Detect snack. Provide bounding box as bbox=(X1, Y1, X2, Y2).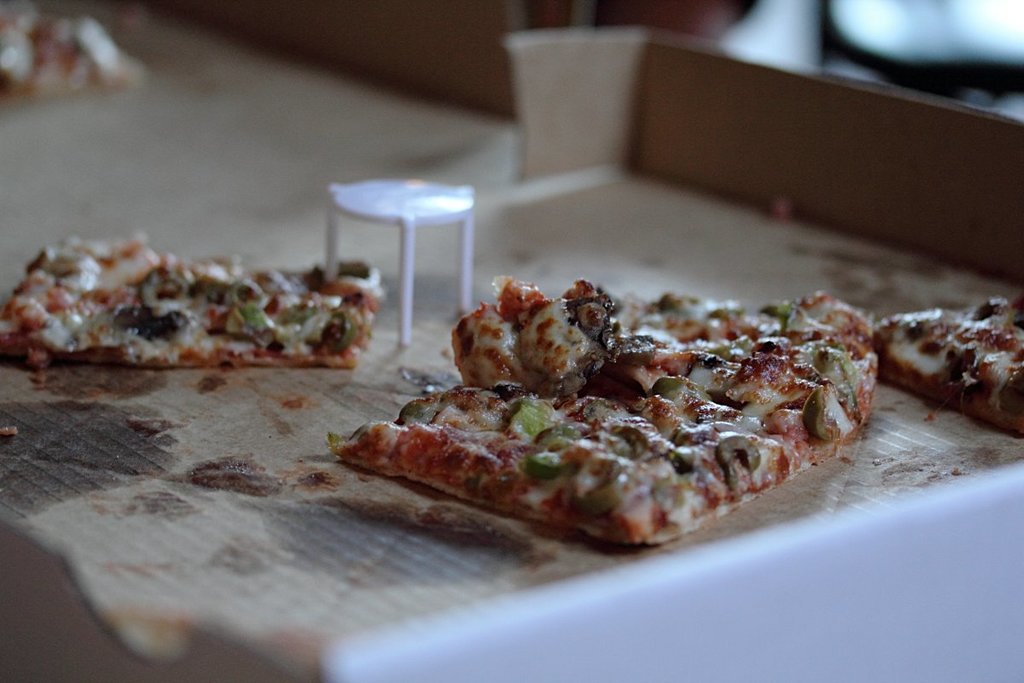
bbox=(449, 277, 875, 433).
